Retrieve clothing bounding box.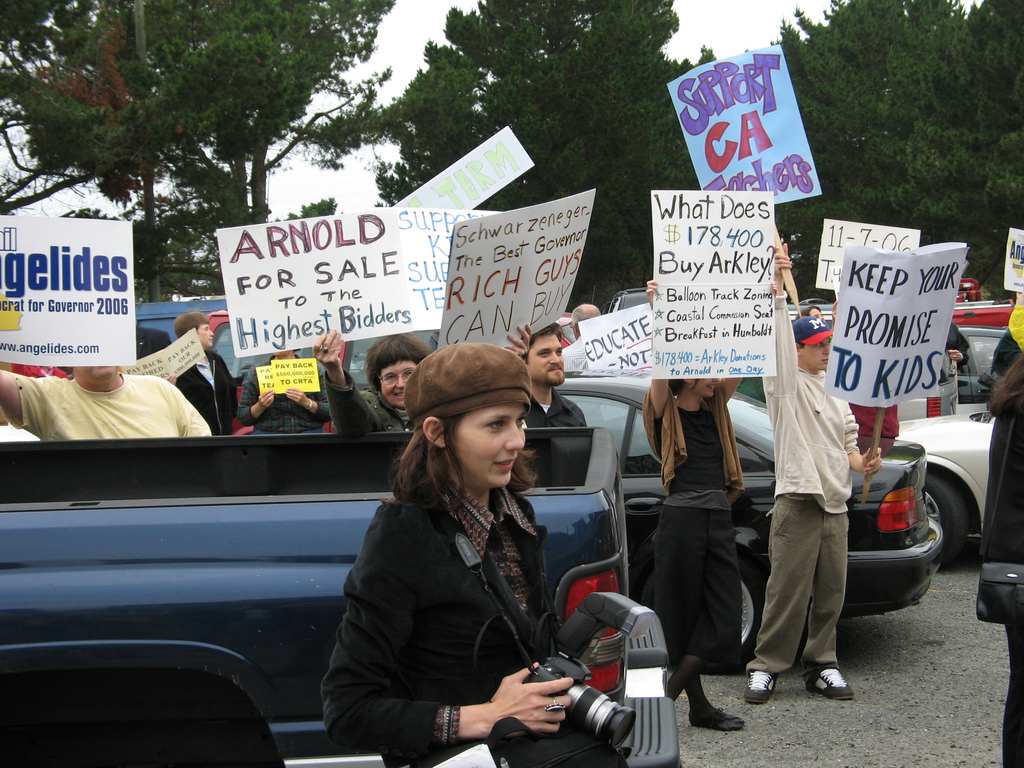
Bounding box: l=847, t=403, r=898, b=444.
